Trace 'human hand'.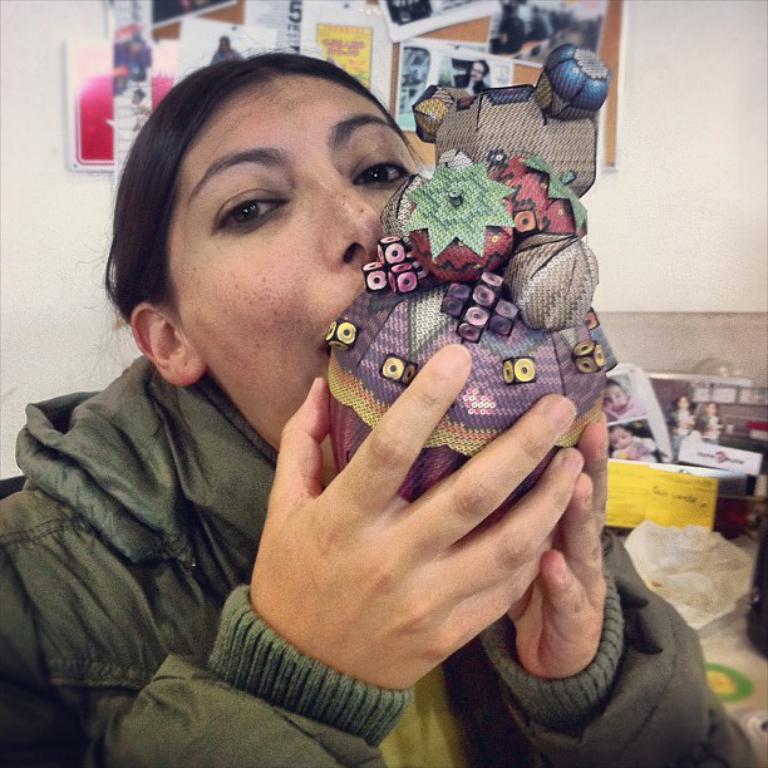
Traced to [484, 412, 611, 678].
